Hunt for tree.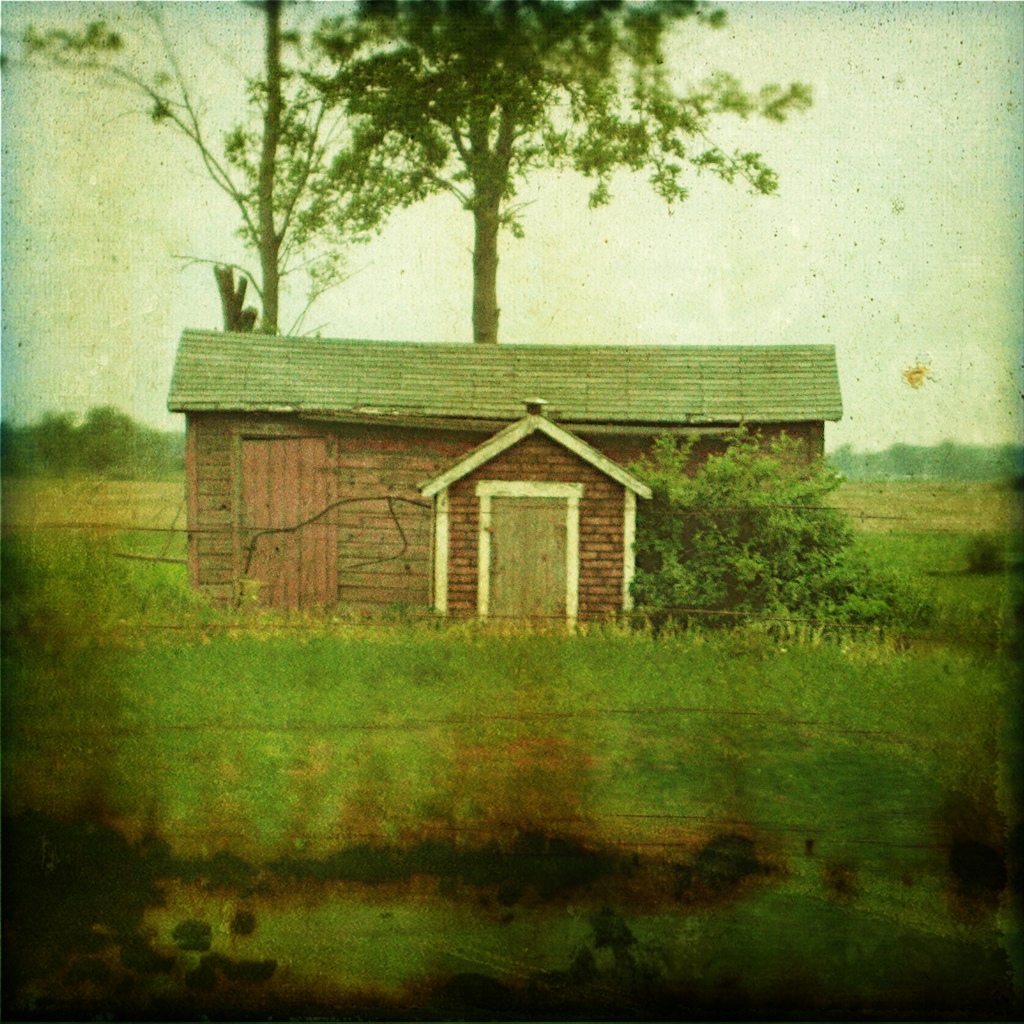
Hunted down at bbox=(6, 0, 419, 337).
